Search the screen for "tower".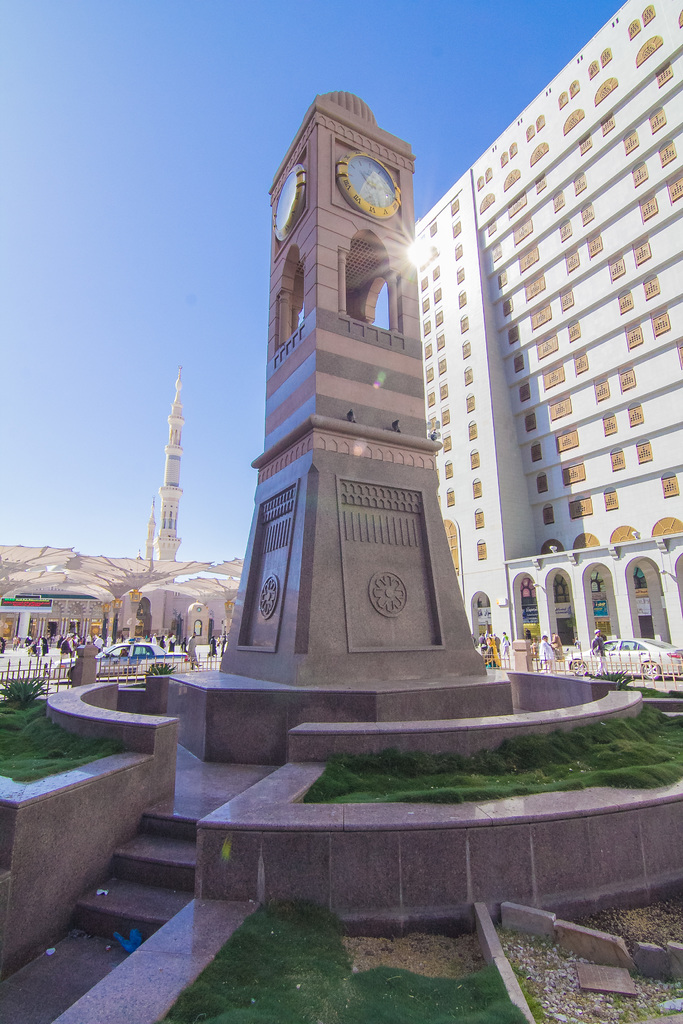
Found at 217:94:493:687.
